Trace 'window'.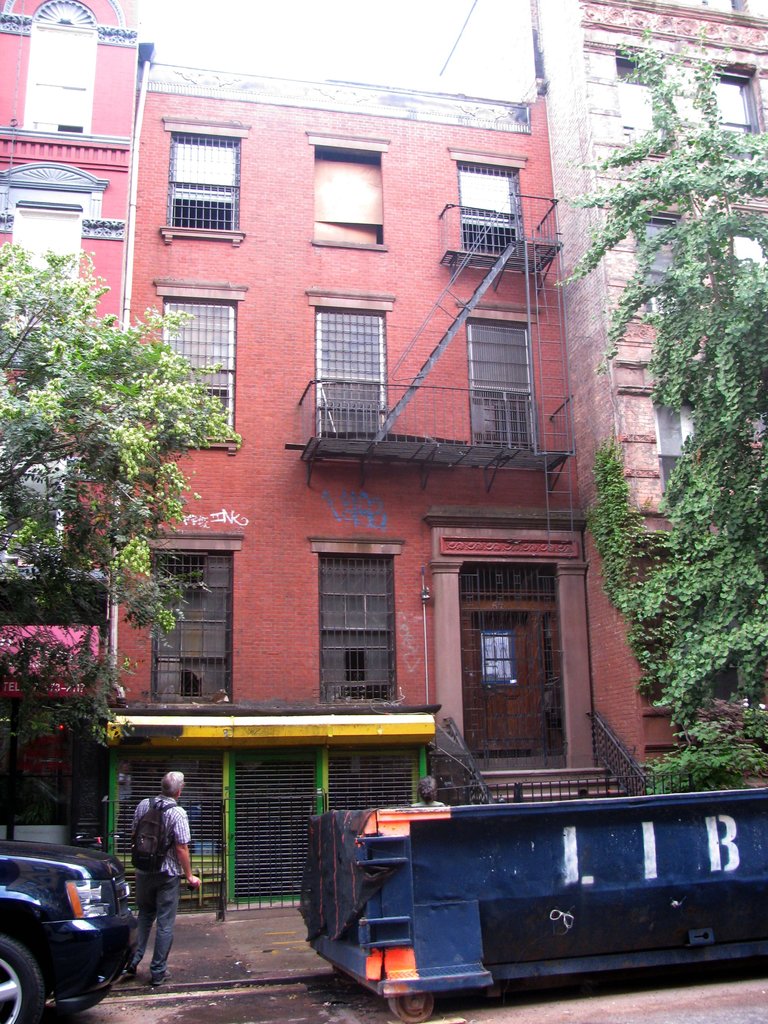
Traced to bbox=(456, 302, 542, 460).
